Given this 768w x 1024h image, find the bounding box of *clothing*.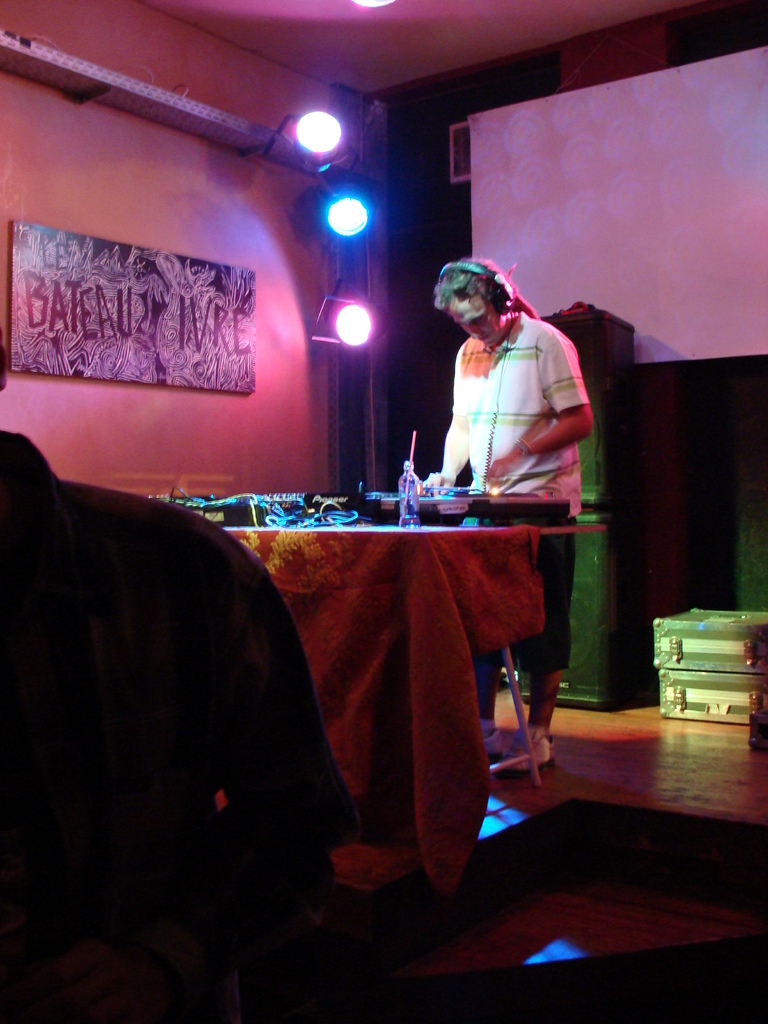
[x1=447, y1=307, x2=591, y2=671].
